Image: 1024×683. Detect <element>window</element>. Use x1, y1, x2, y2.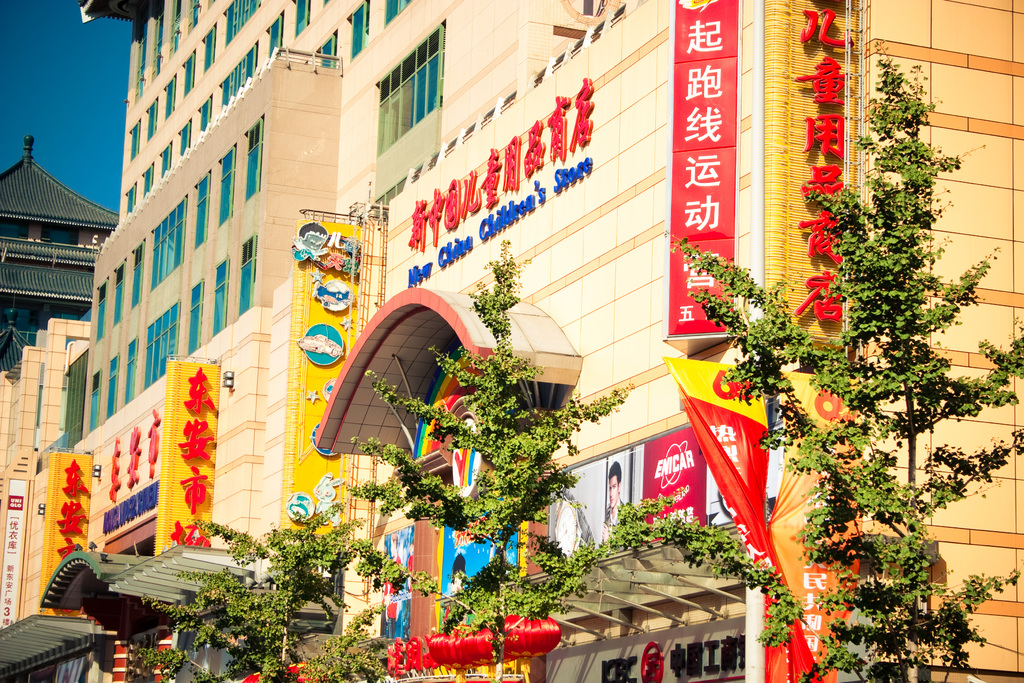
166, 121, 195, 155.
